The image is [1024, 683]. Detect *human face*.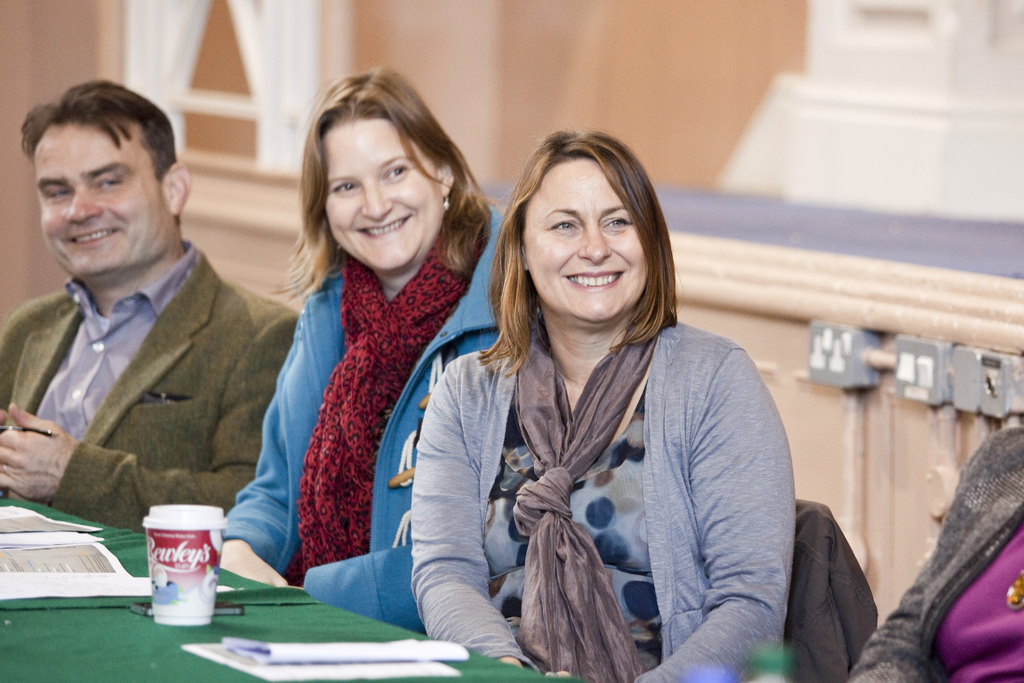
Detection: l=33, t=122, r=172, b=285.
